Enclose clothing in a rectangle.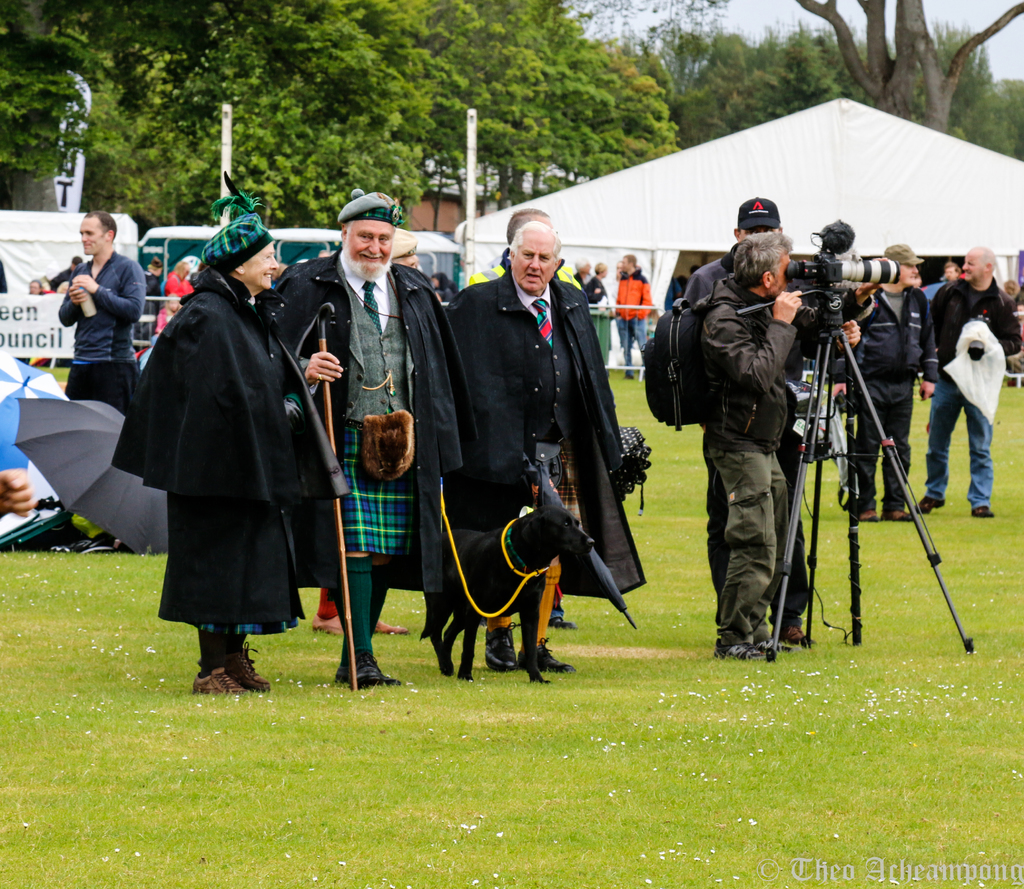
(x1=47, y1=264, x2=70, y2=292).
